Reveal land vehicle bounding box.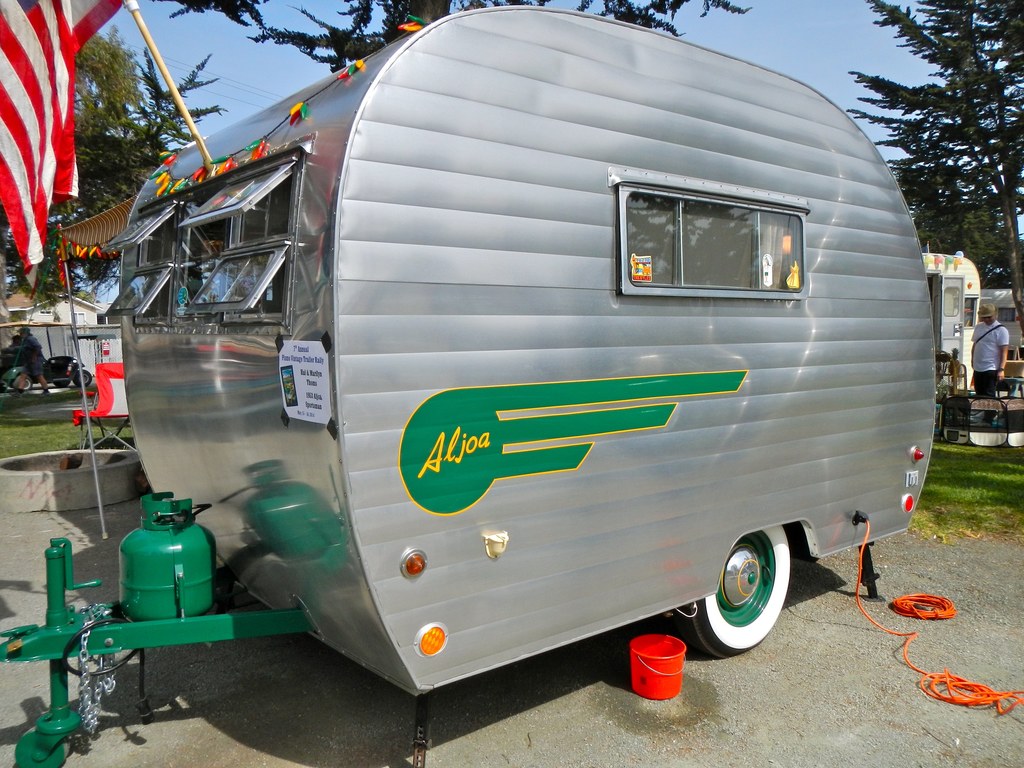
Revealed: <bbox>922, 250, 982, 392</bbox>.
